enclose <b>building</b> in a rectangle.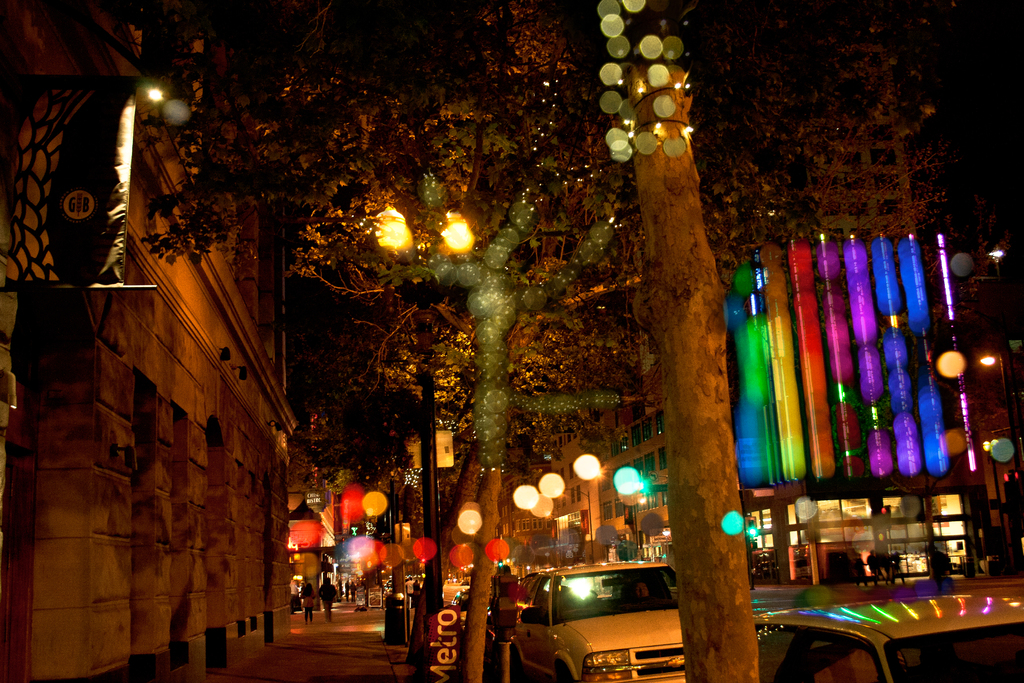
x1=0, y1=0, x2=305, y2=682.
